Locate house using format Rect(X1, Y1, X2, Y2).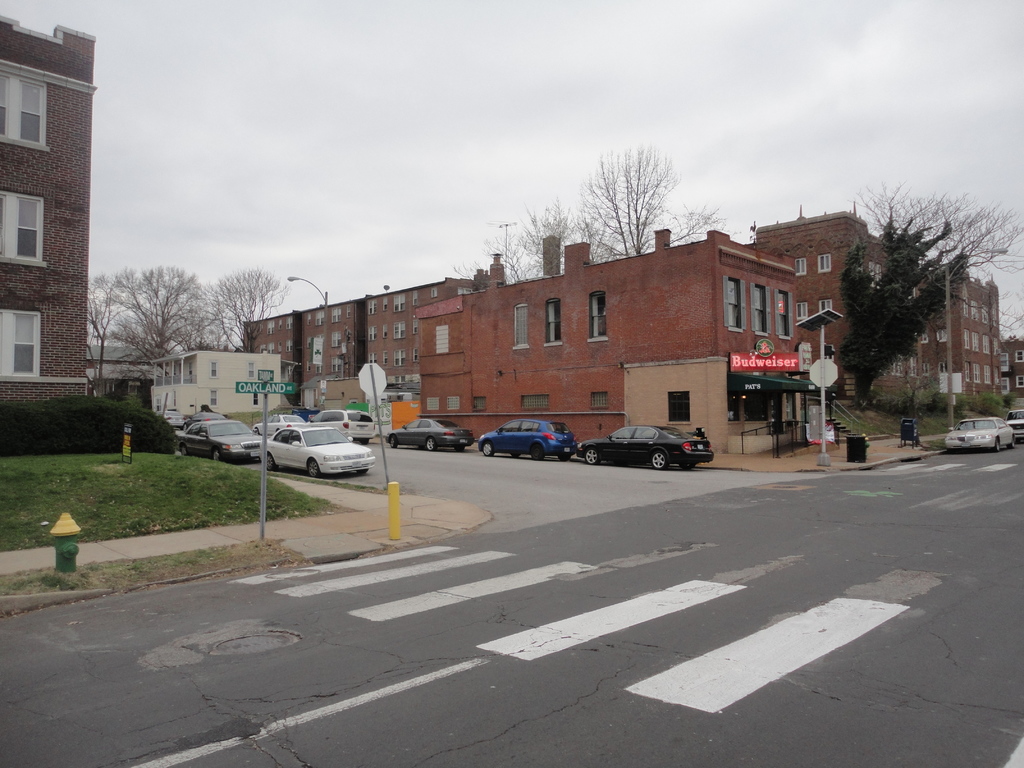
Rect(977, 285, 1010, 419).
